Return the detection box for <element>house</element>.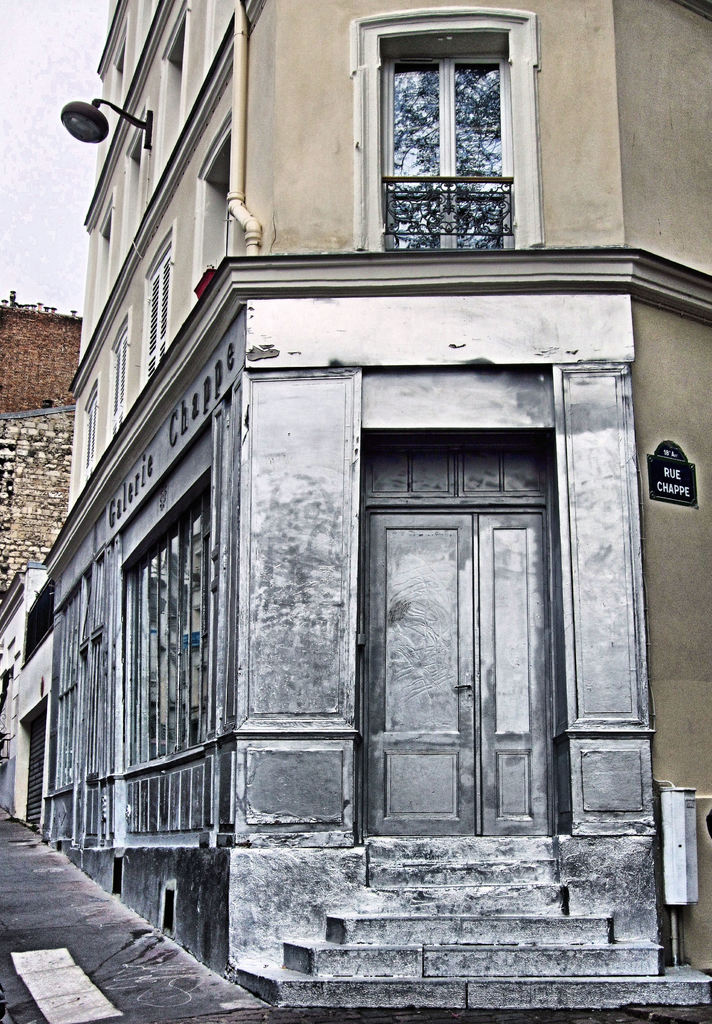
box=[36, 29, 705, 1007].
